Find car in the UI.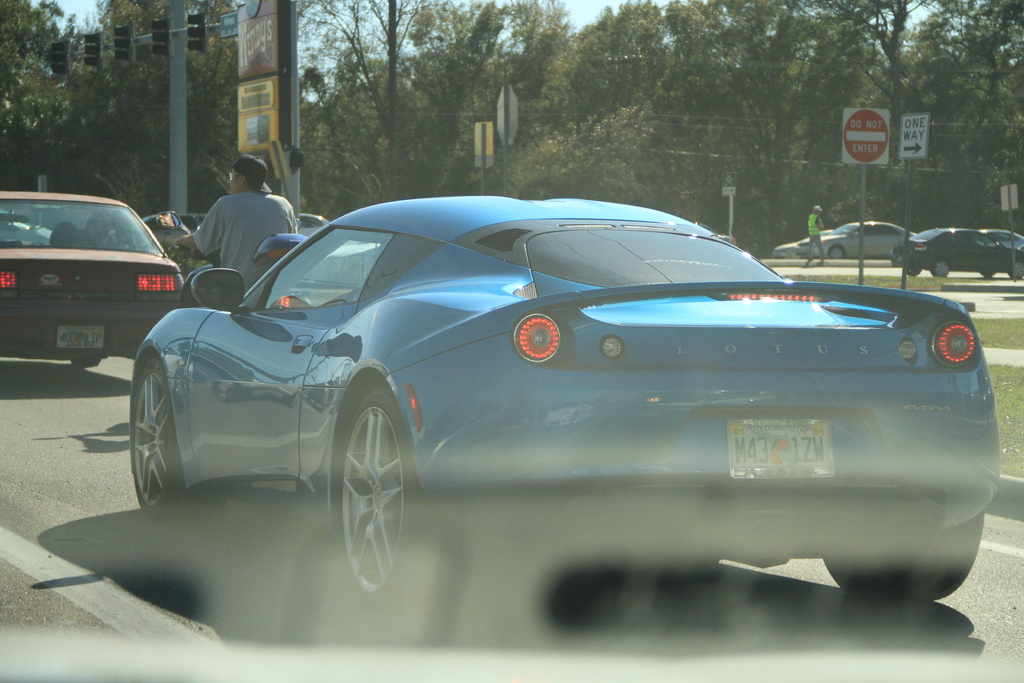
UI element at Rect(145, 210, 209, 247).
